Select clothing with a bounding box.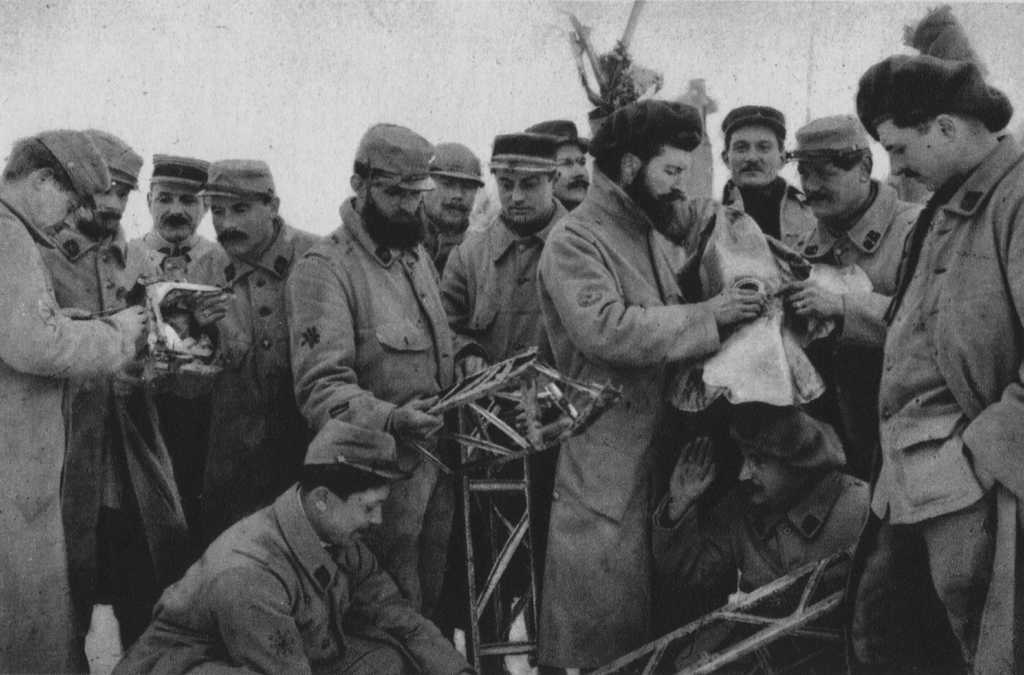
bbox=(532, 150, 733, 674).
